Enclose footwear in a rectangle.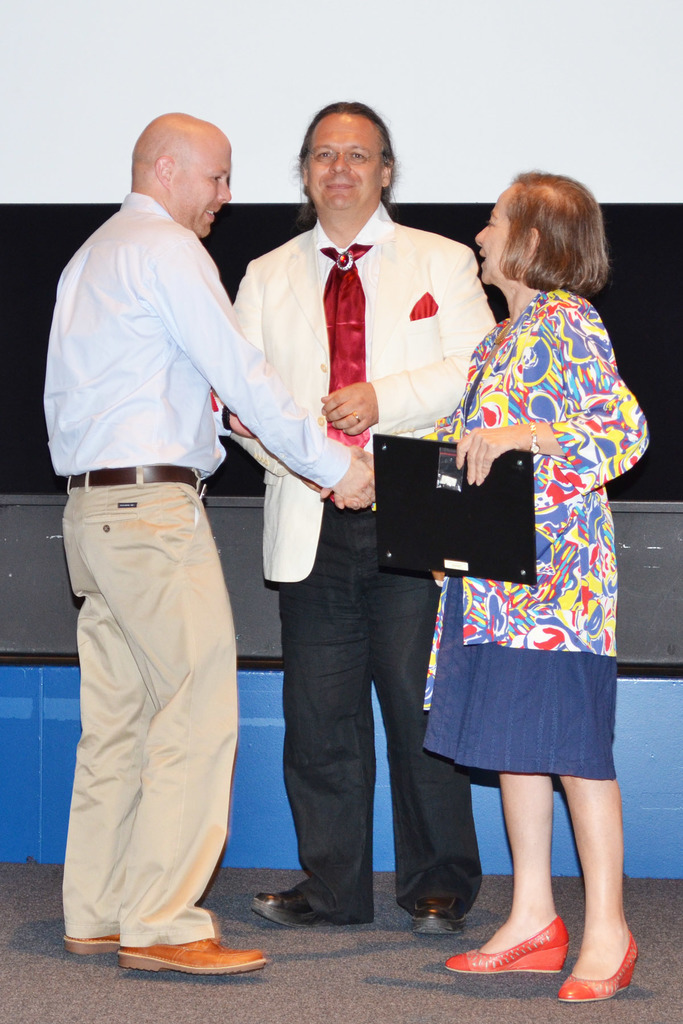
[x1=413, y1=900, x2=460, y2=934].
